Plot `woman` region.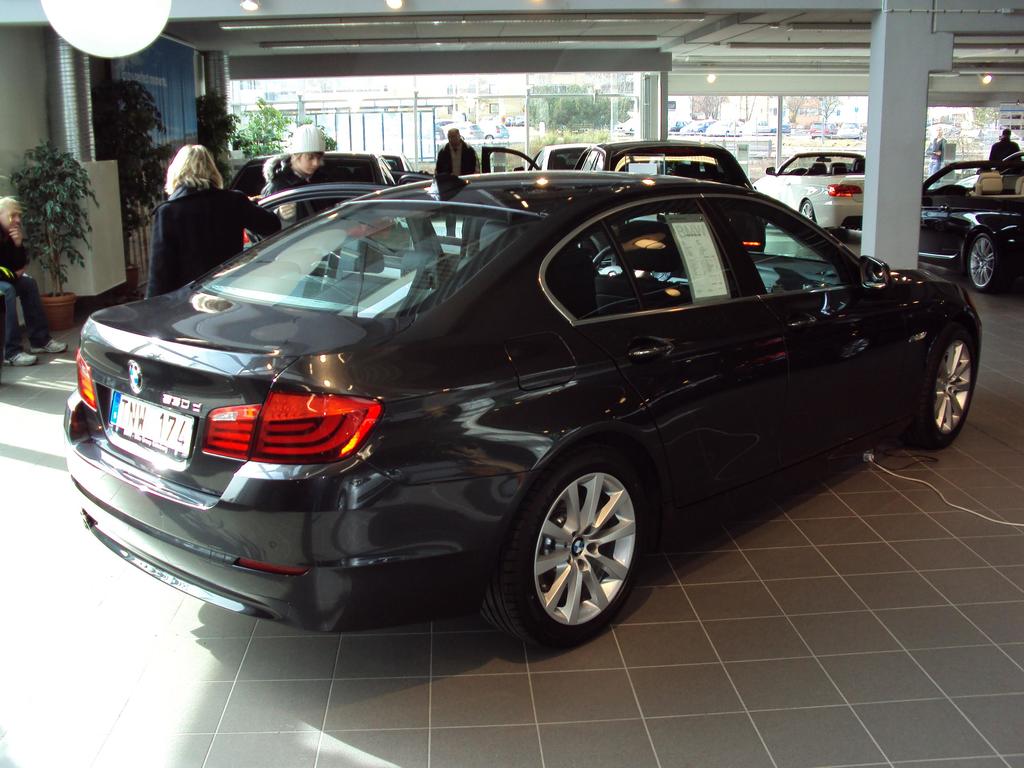
Plotted at Rect(129, 132, 252, 284).
